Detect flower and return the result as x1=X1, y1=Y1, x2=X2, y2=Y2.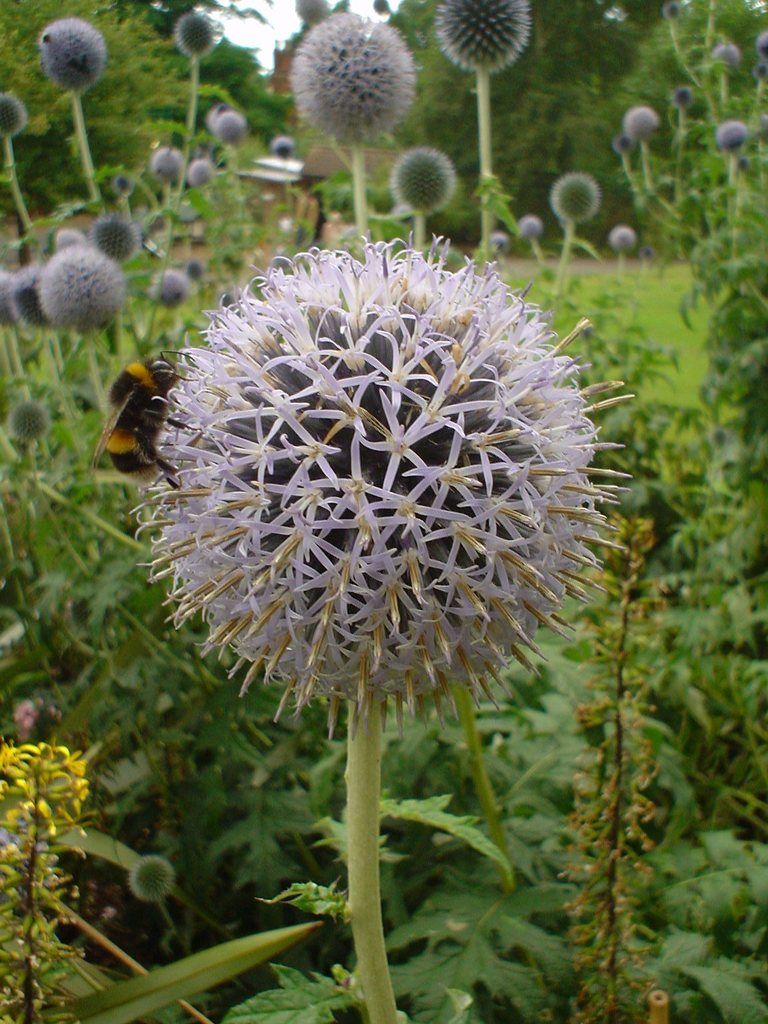
x1=54, y1=225, x2=88, y2=252.
